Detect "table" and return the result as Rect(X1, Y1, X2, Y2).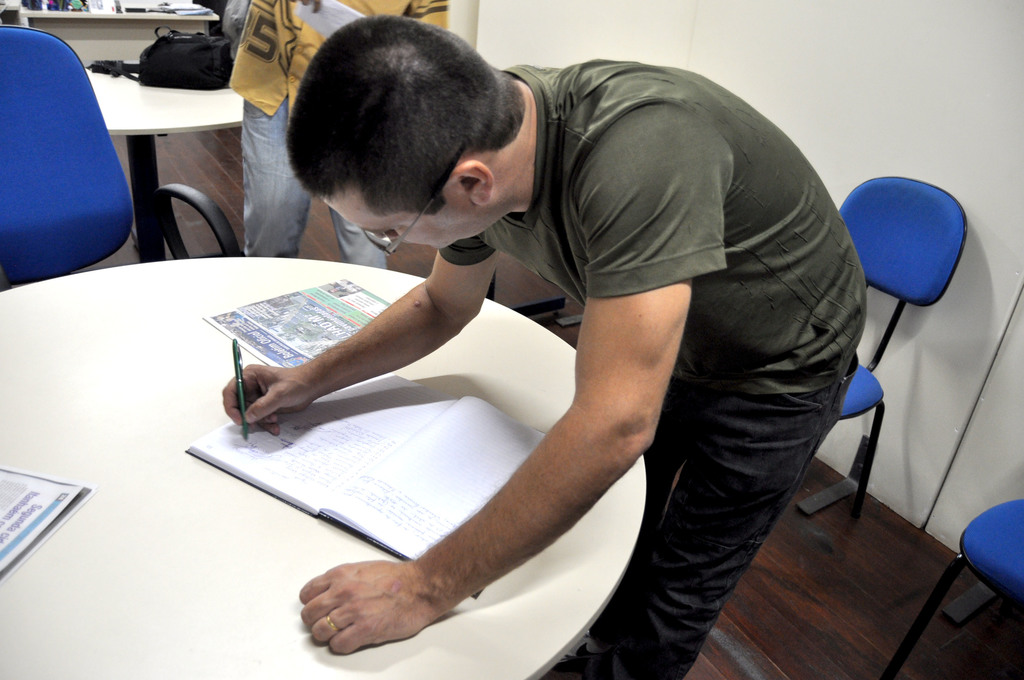
Rect(0, 254, 649, 679).
